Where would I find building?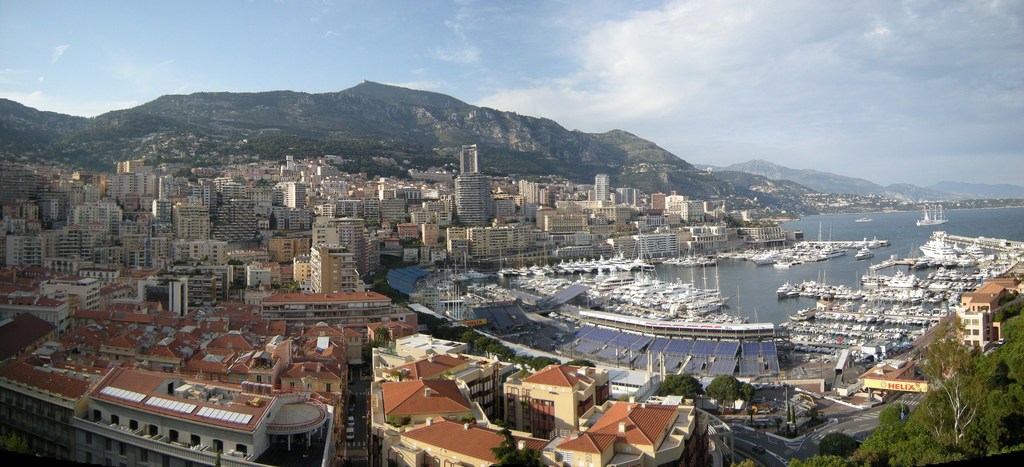
At x1=369, y1=343, x2=706, y2=466.
